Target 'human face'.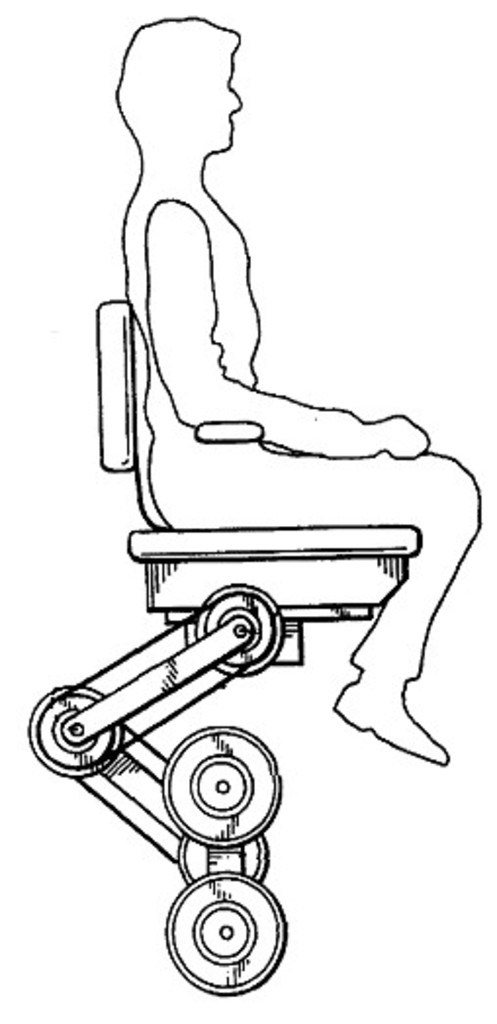
Target region: crop(151, 35, 245, 157).
